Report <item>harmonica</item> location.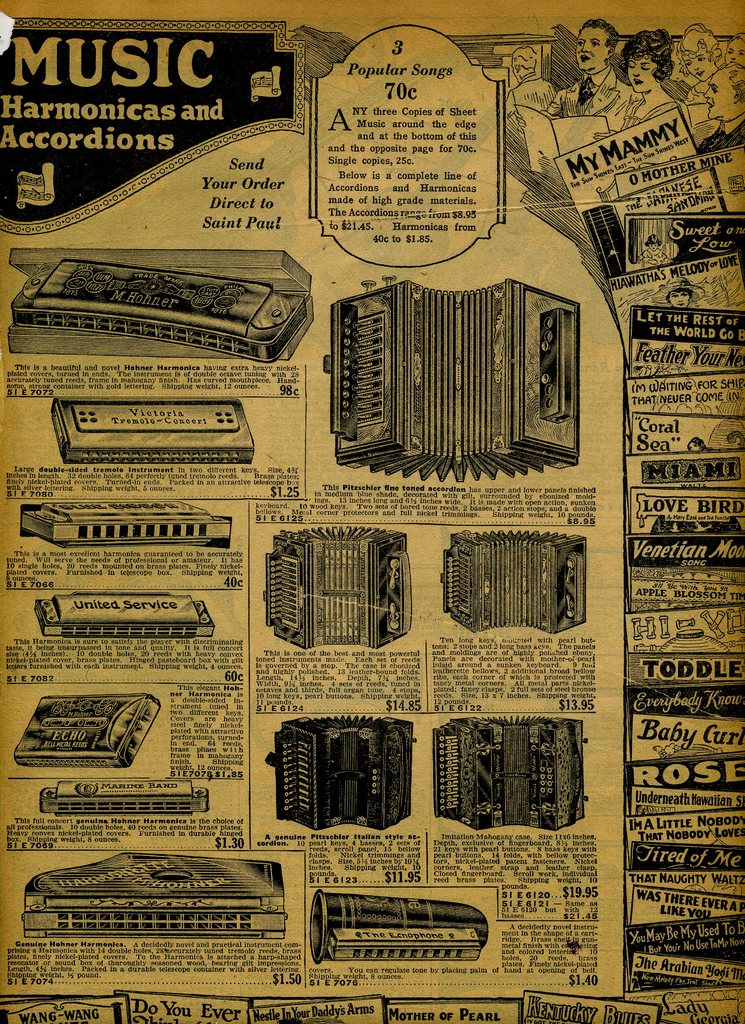
Report: 49:399:256:462.
